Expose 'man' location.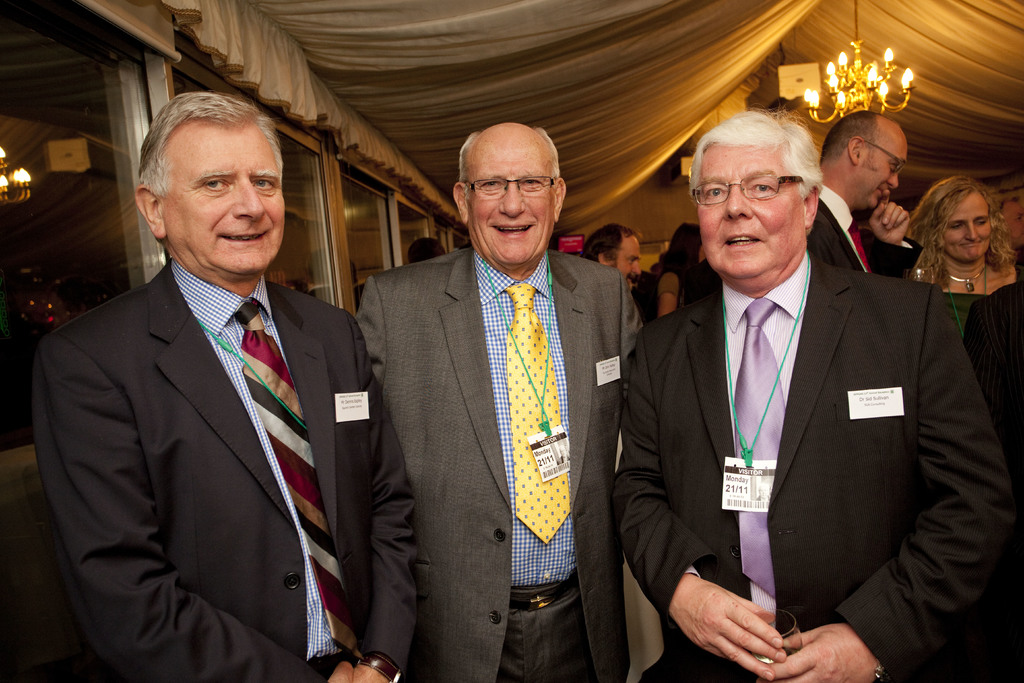
Exposed at {"x1": 582, "y1": 220, "x2": 643, "y2": 290}.
